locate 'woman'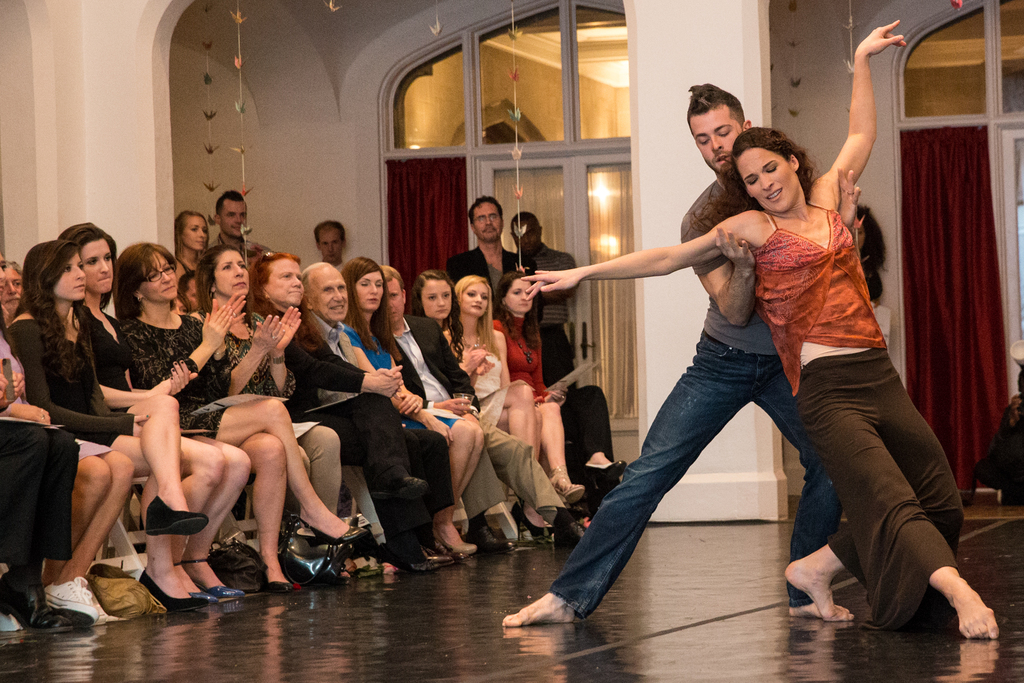
[243,247,447,583]
